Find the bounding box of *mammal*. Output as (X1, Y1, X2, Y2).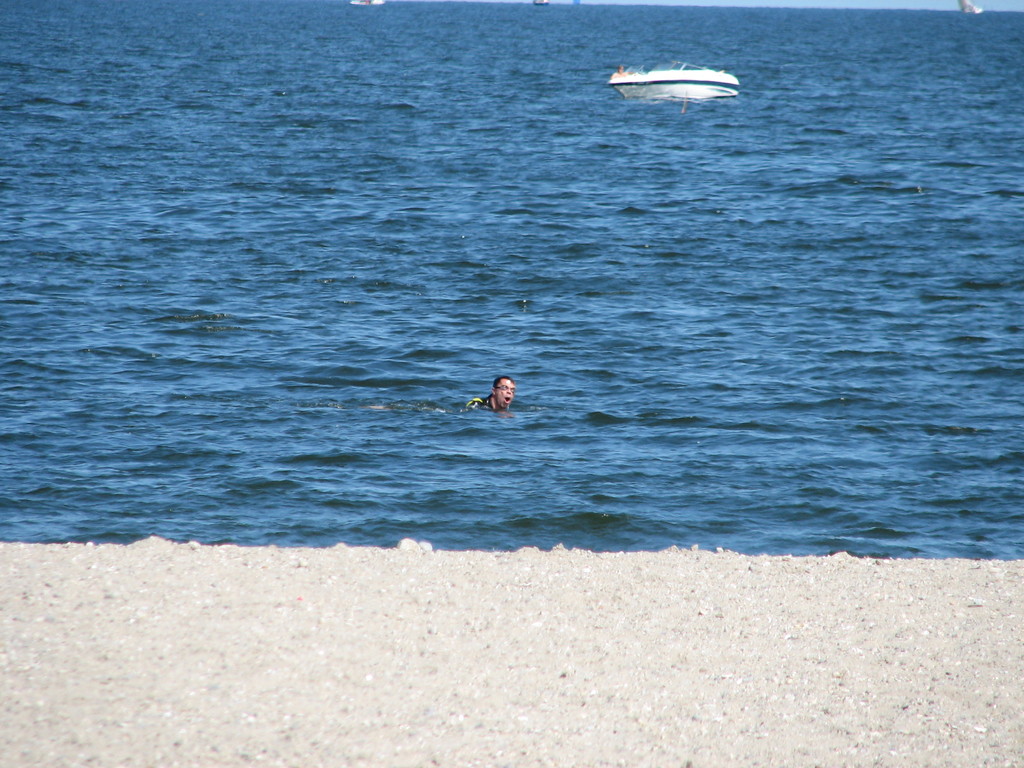
(456, 372, 517, 412).
